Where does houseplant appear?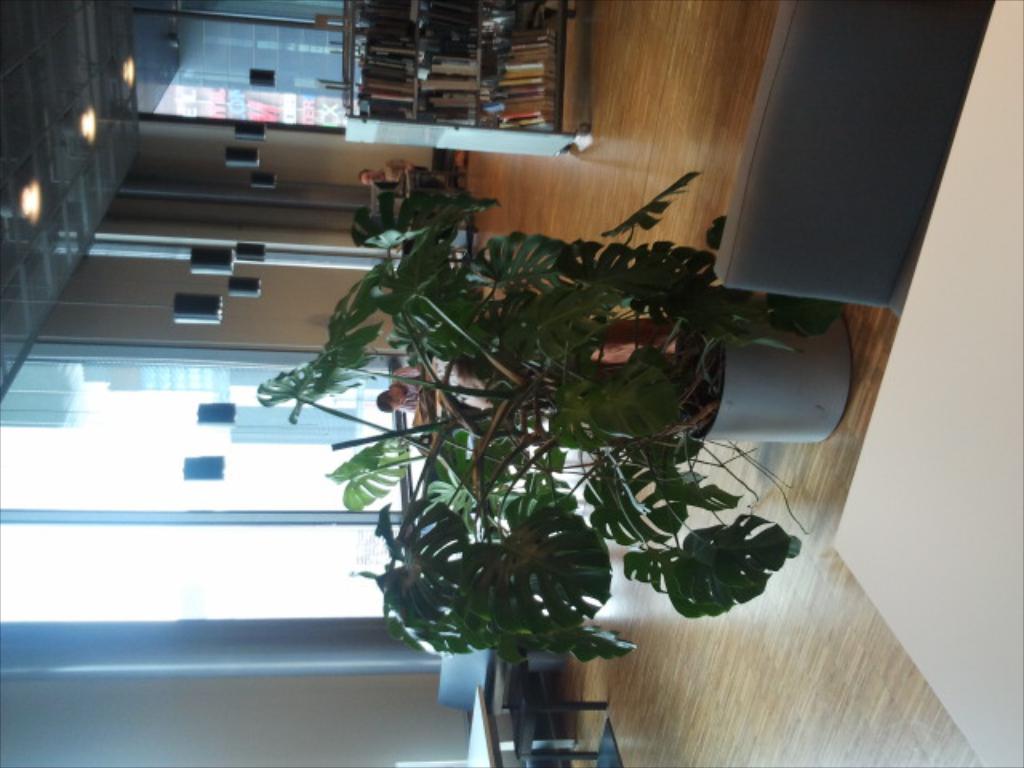
Appears at <box>250,174,867,666</box>.
